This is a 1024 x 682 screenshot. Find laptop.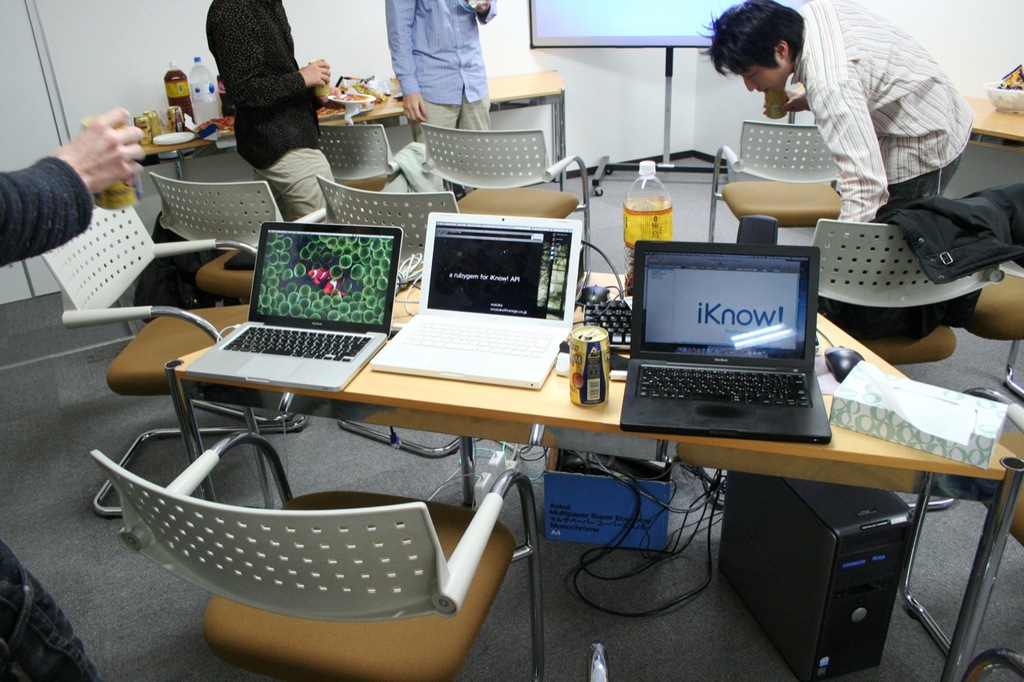
Bounding box: [left=182, top=221, right=403, bottom=396].
